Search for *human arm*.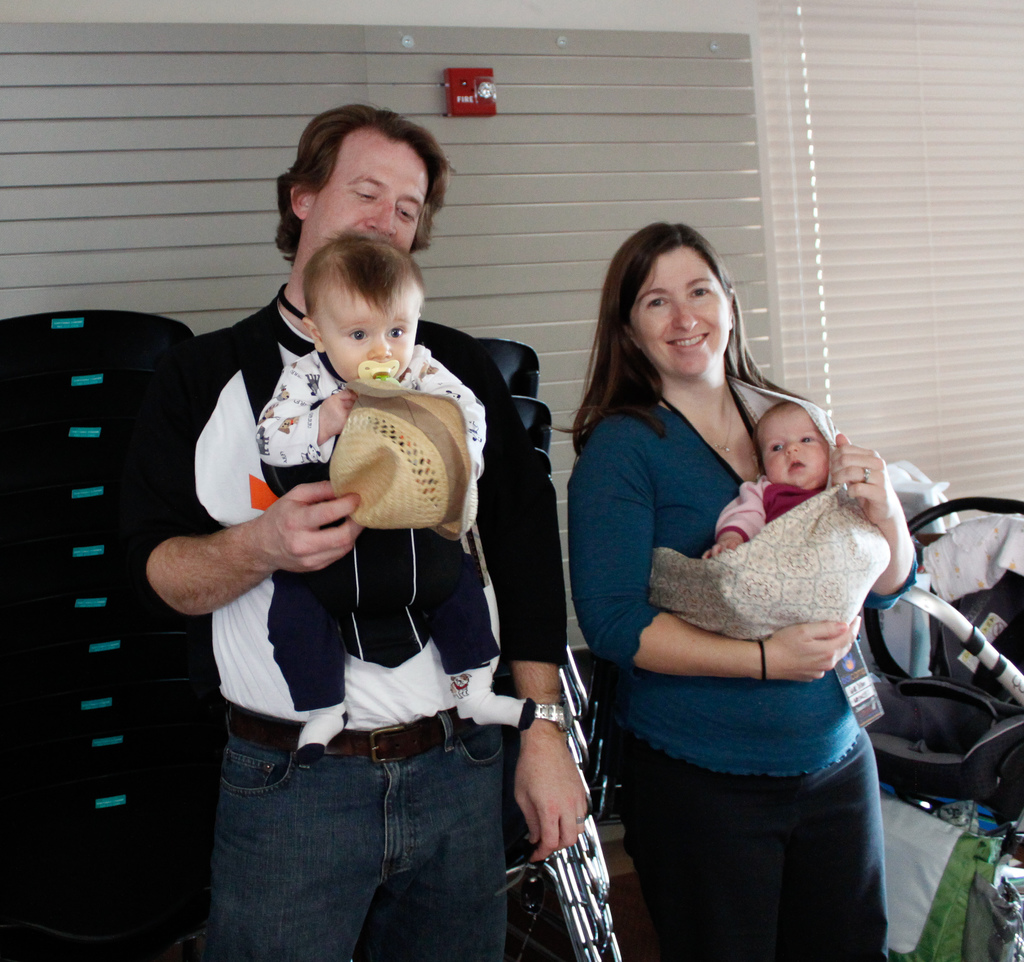
Found at bbox=(130, 346, 369, 620).
